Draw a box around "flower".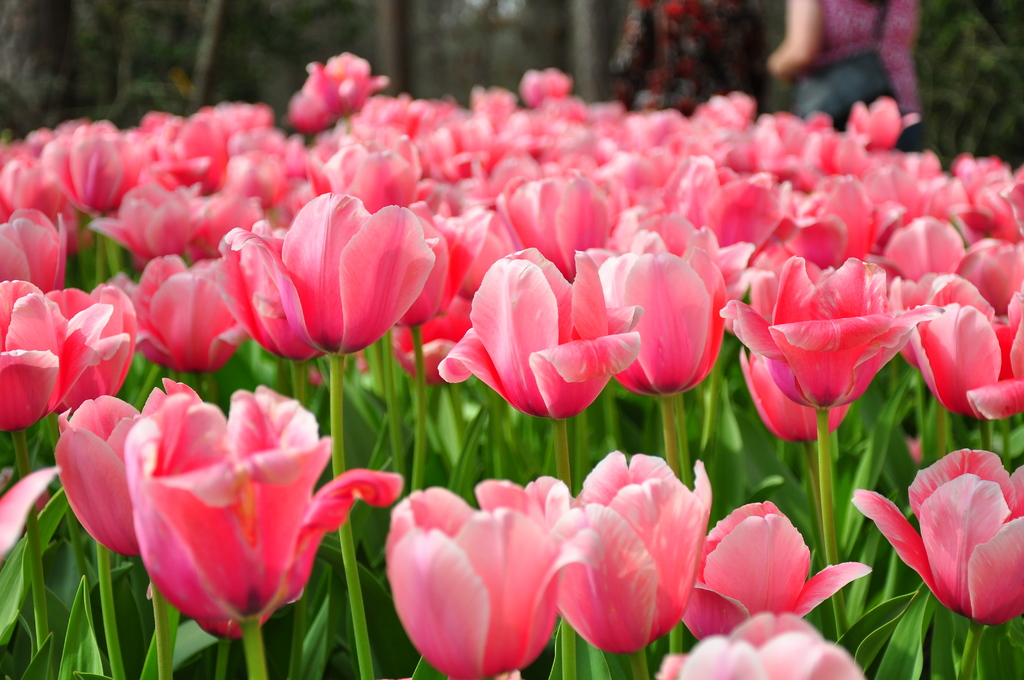
(560, 451, 712, 654).
